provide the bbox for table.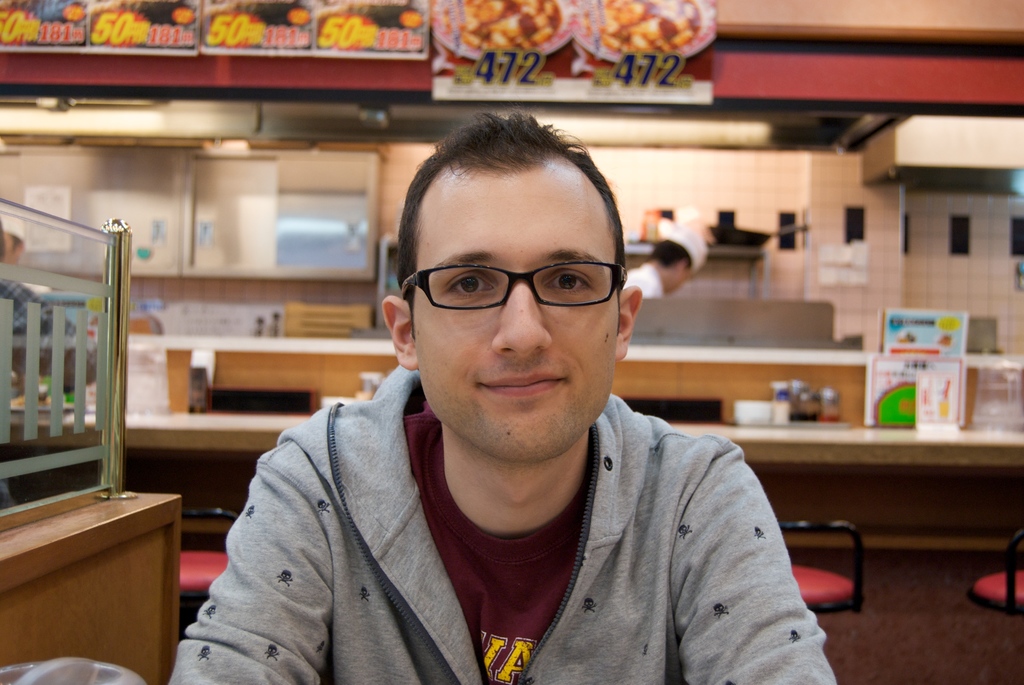
Rect(0, 473, 173, 684).
